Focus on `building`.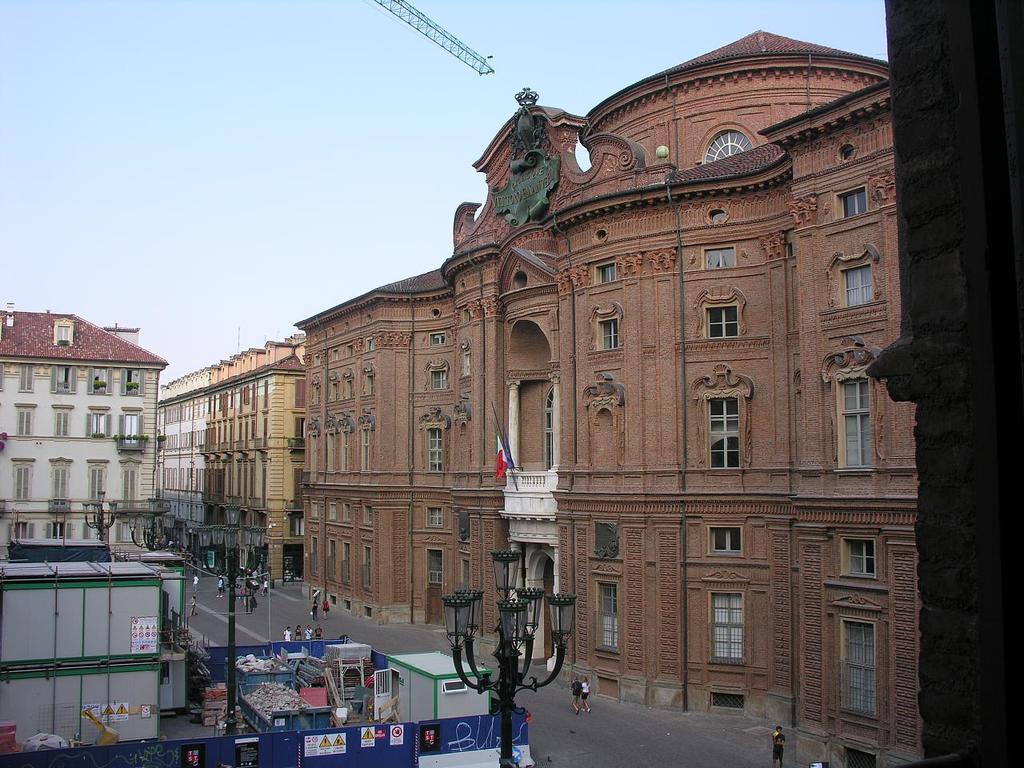
Focused at x1=202 y1=336 x2=302 y2=590.
